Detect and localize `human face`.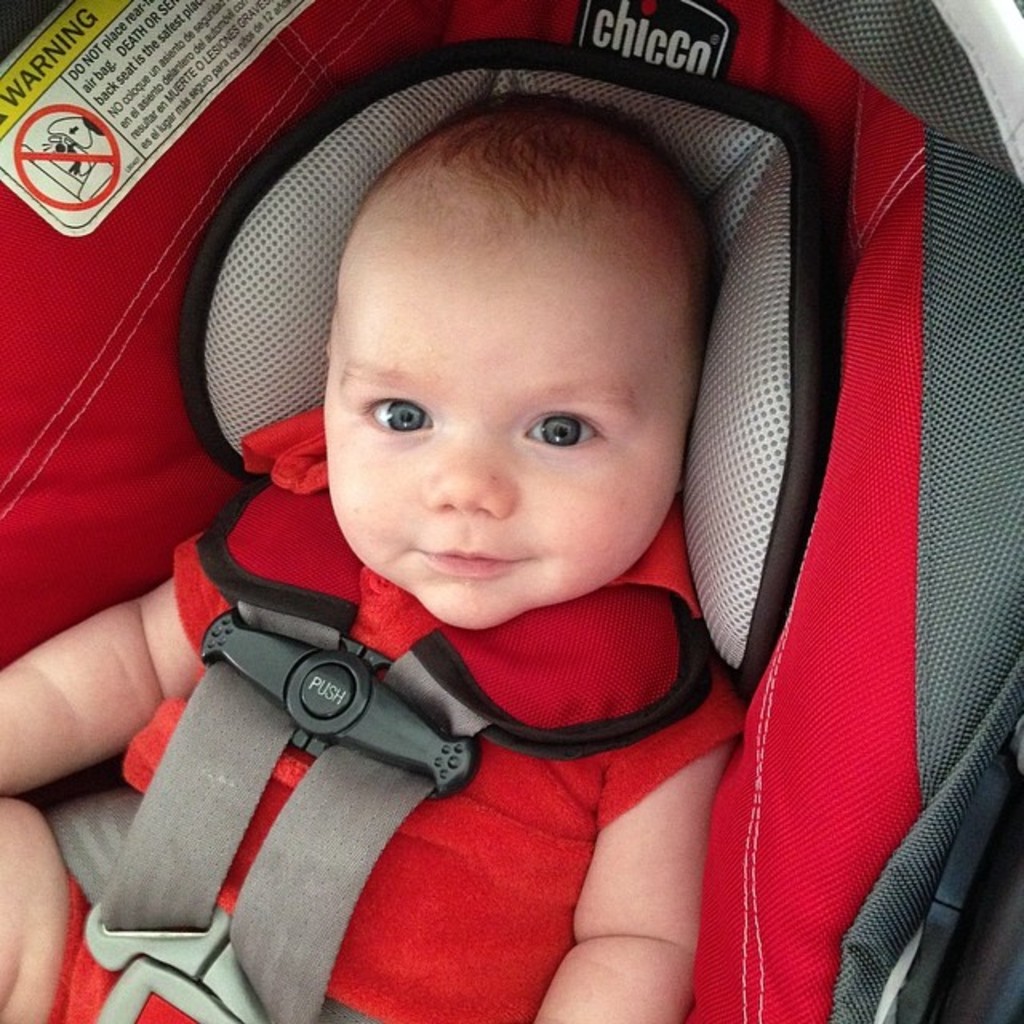
Localized at [x1=320, y1=266, x2=683, y2=632].
